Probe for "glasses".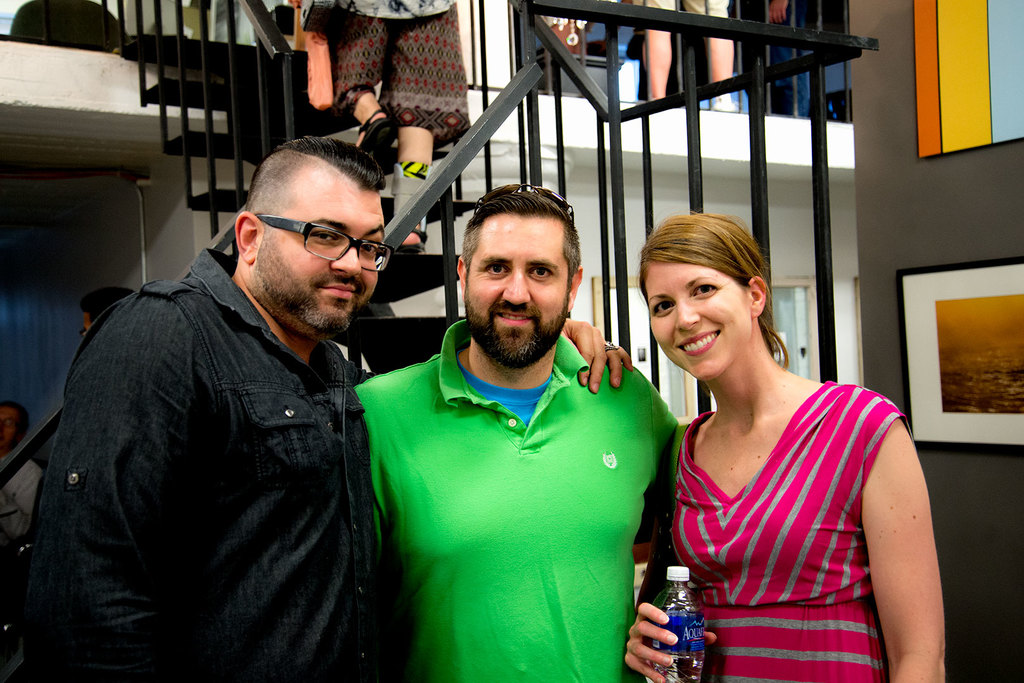
Probe result: bbox=[472, 183, 580, 227].
